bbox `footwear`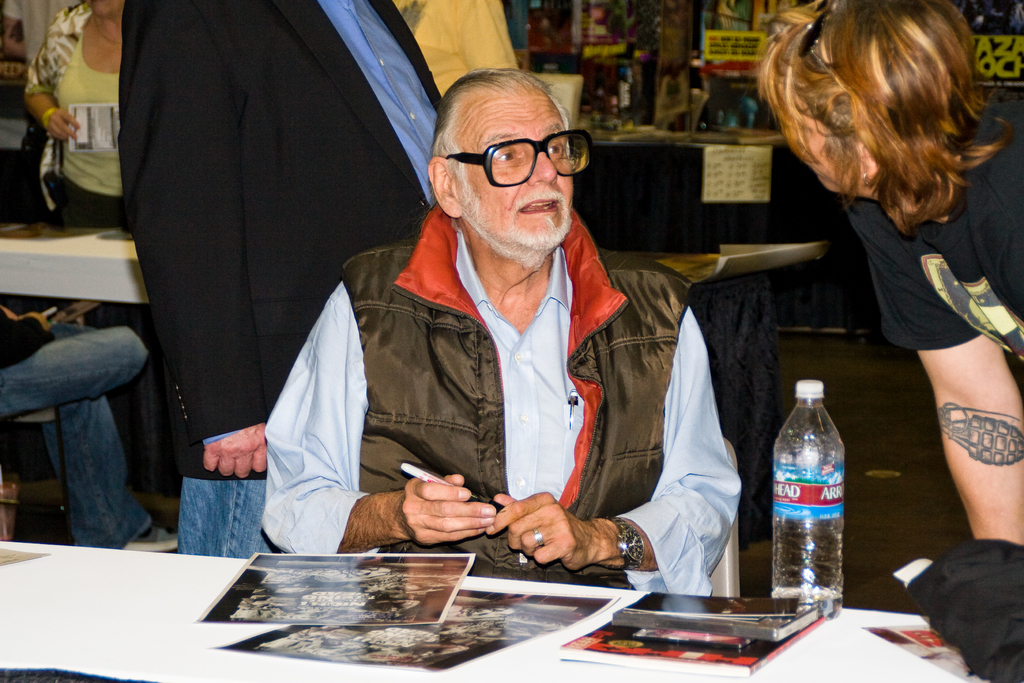
117/514/179/555
